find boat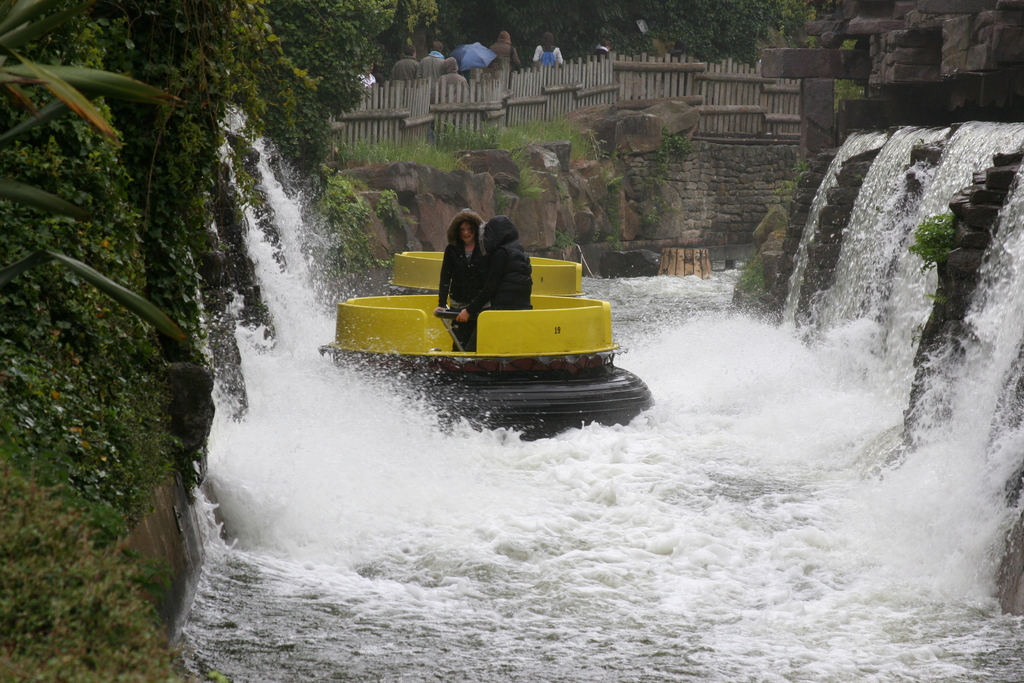
<bbox>314, 232, 644, 430</bbox>
